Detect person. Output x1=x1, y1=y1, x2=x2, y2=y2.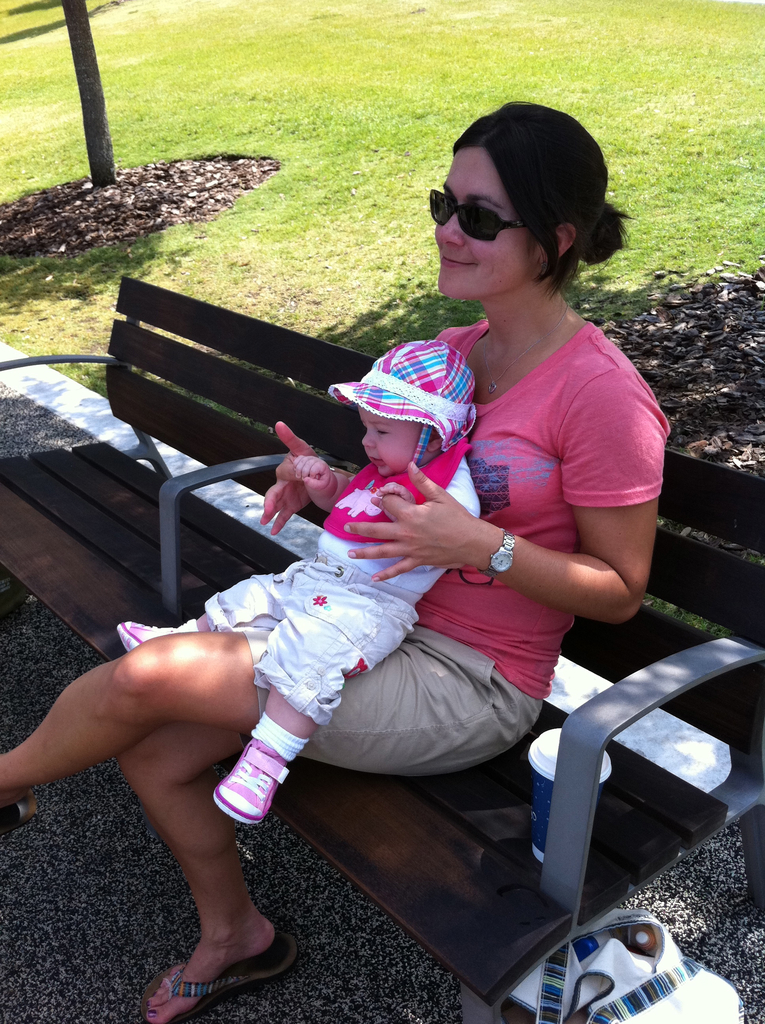
x1=0, y1=92, x2=673, y2=1023.
